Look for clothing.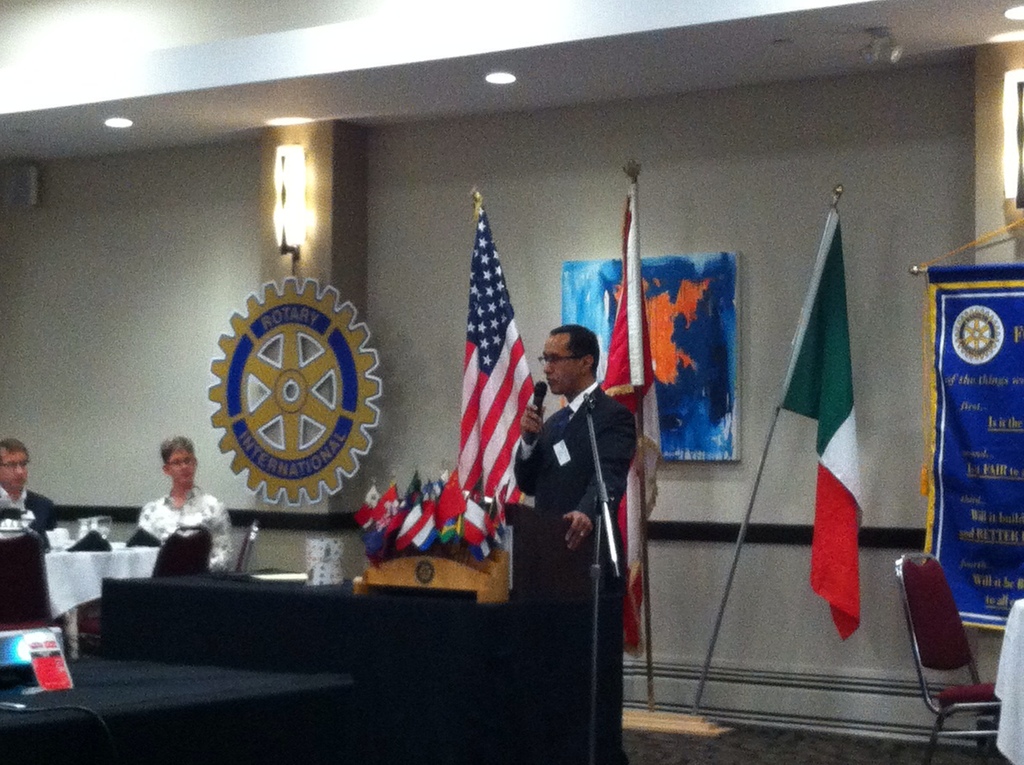
Found: detection(512, 375, 637, 764).
